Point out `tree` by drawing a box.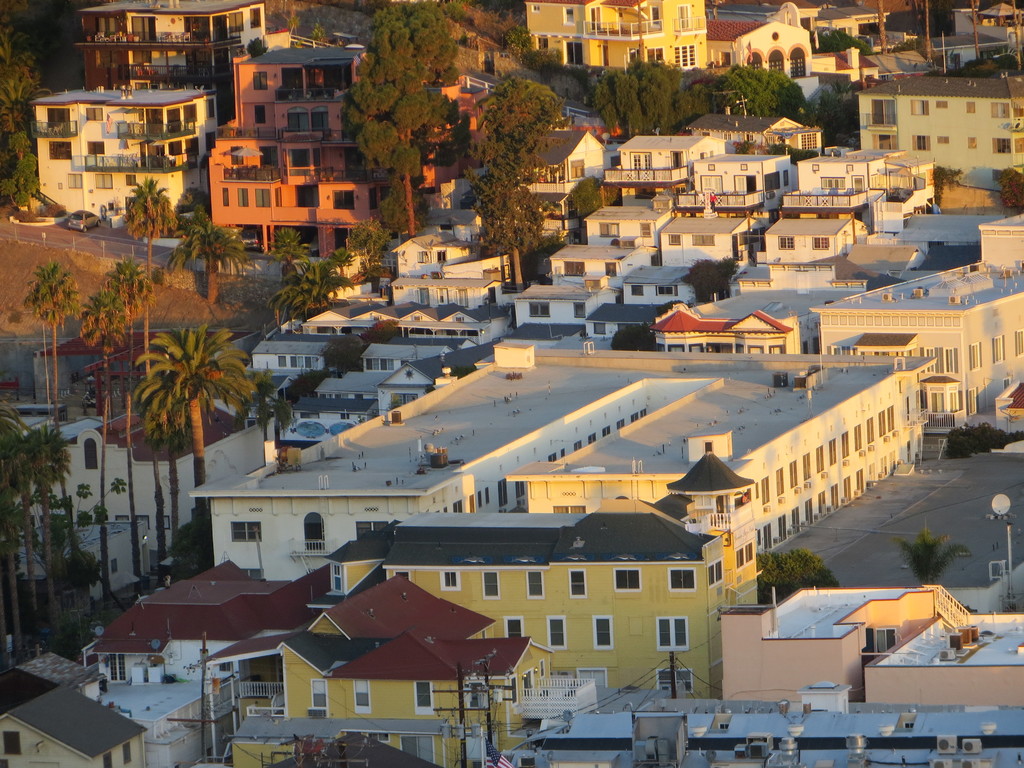
<bbox>79, 295, 122, 429</bbox>.
